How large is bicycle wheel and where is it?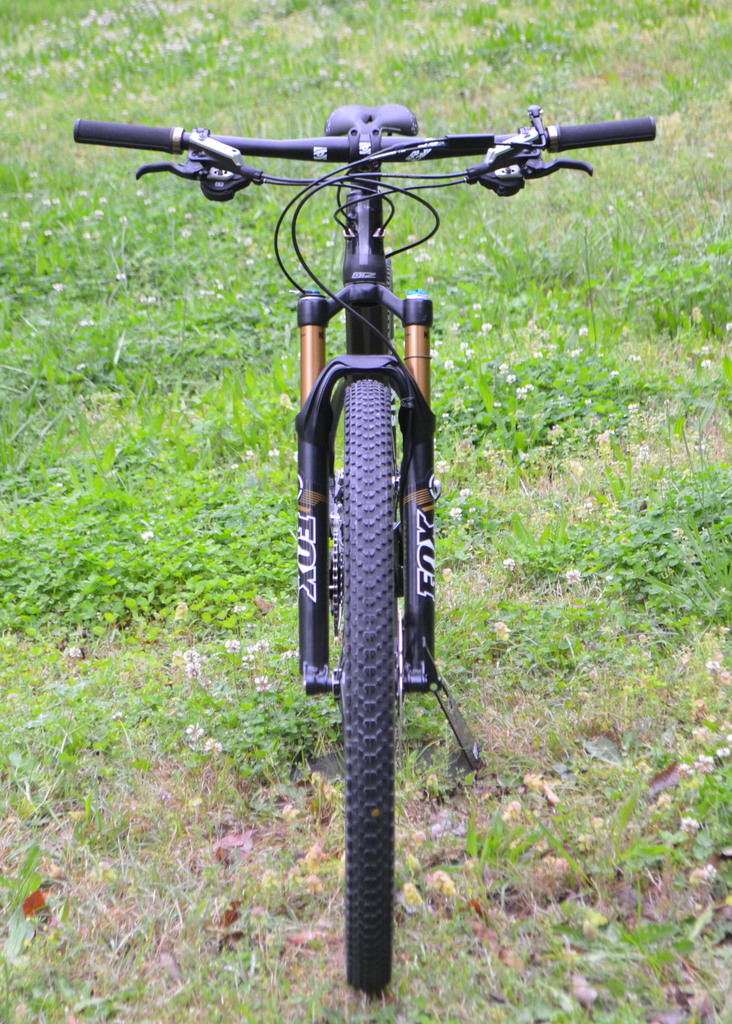
Bounding box: select_region(262, 345, 483, 863).
